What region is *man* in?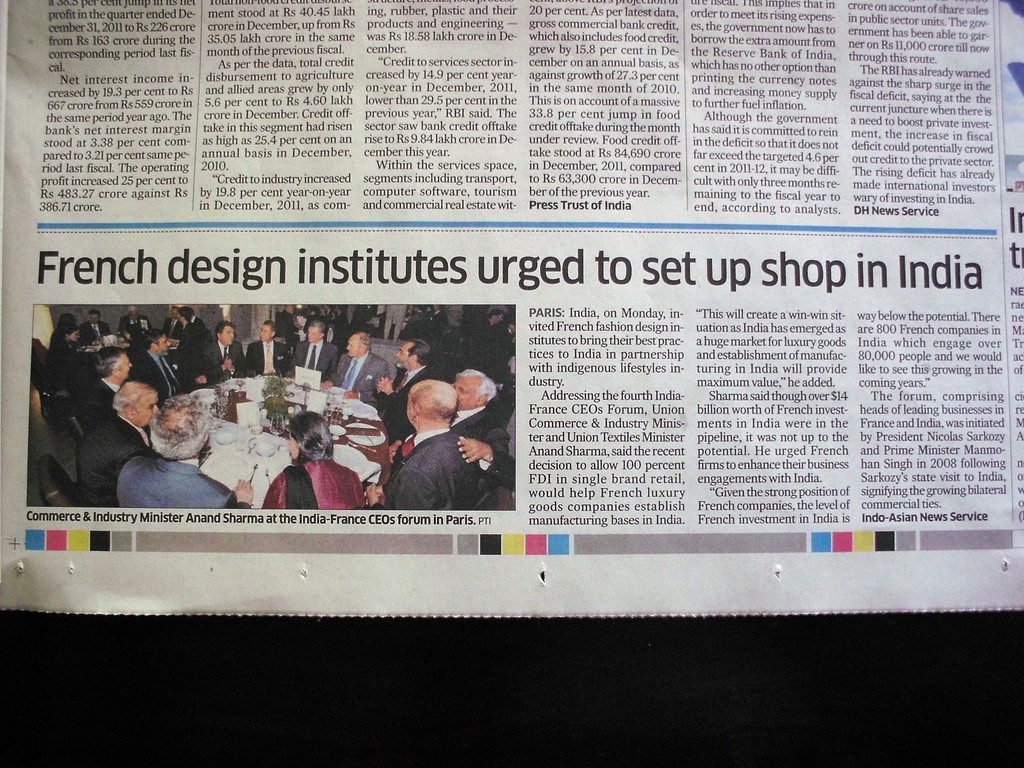
<box>317,325,385,410</box>.
